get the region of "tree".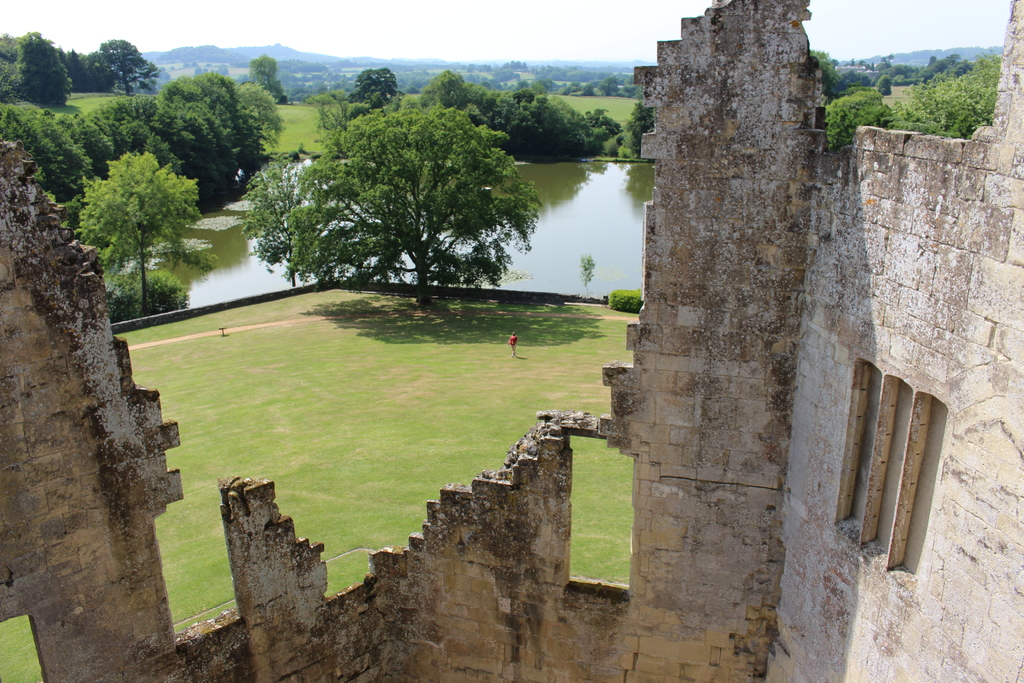
Rect(0, 28, 74, 111).
